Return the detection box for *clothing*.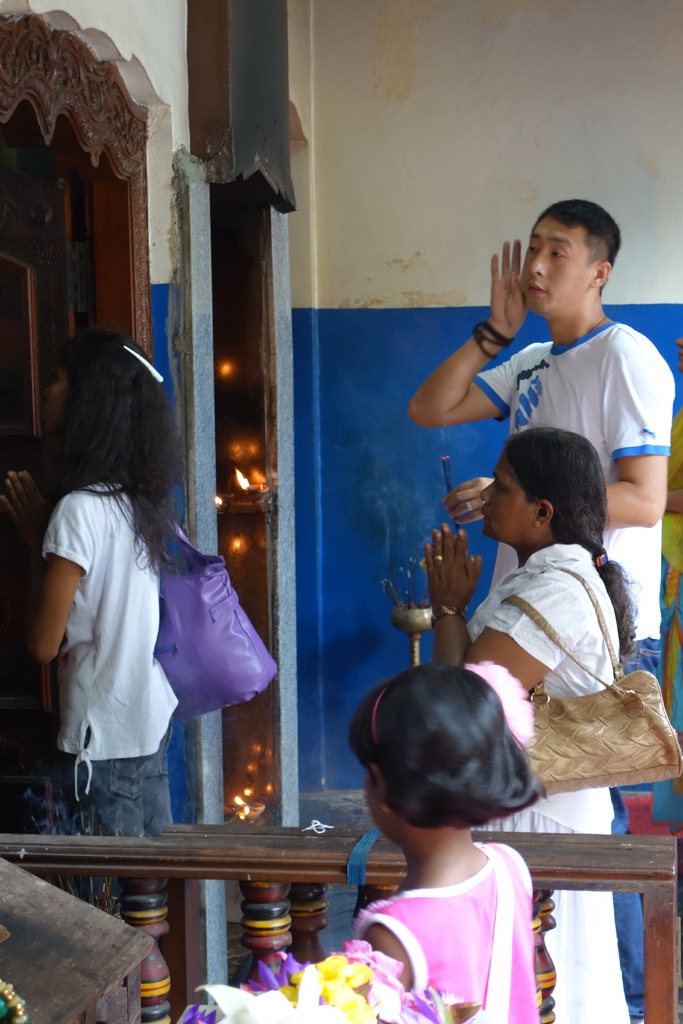
315,783,585,1006.
